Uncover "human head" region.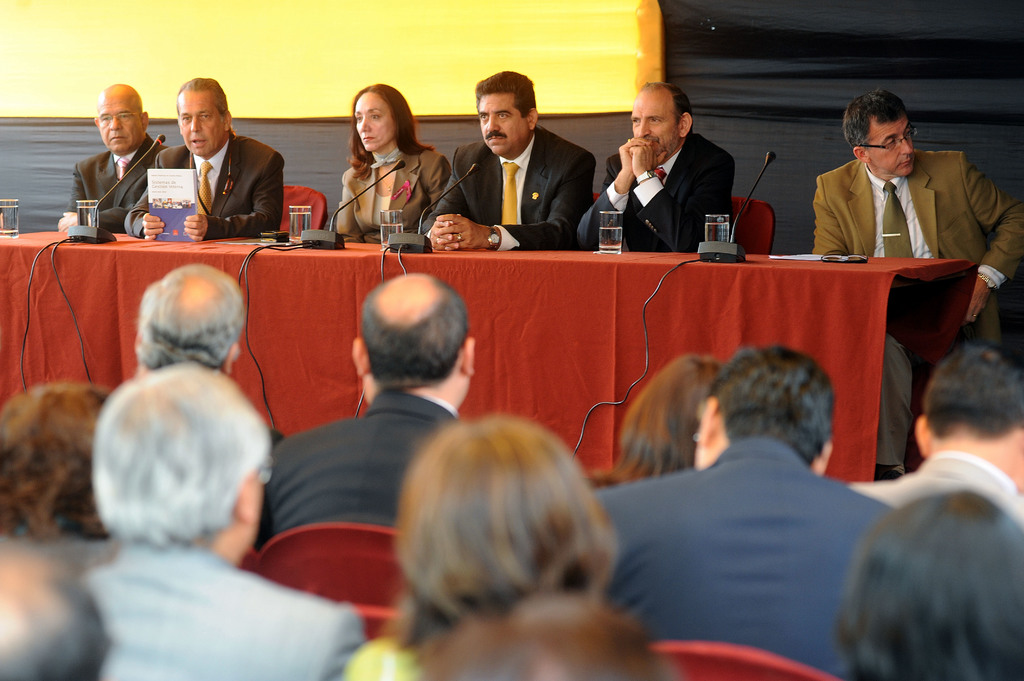
Uncovered: crop(844, 87, 917, 176).
